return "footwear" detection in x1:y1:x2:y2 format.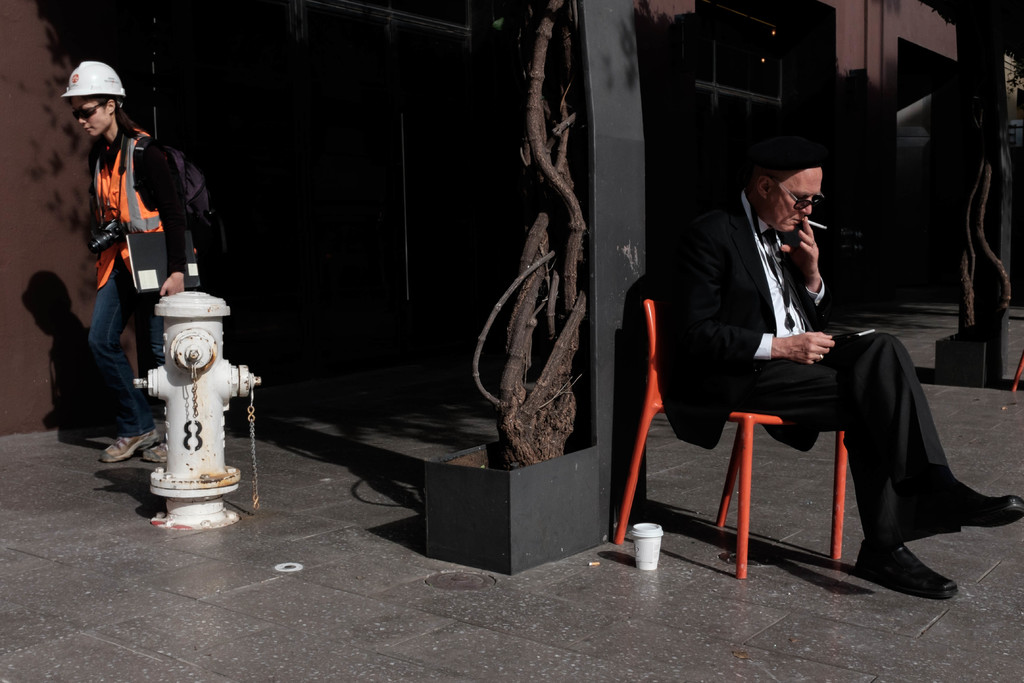
143:434:173:461.
